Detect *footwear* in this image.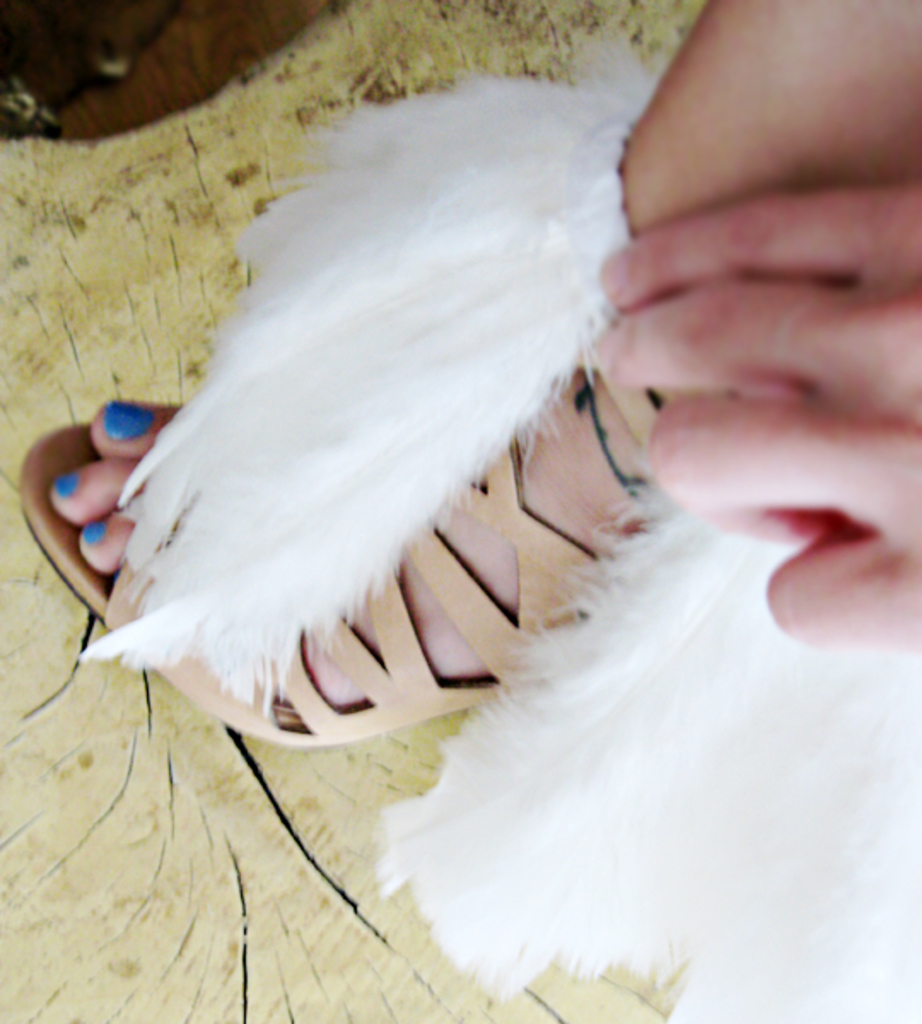
Detection: [15, 316, 726, 754].
